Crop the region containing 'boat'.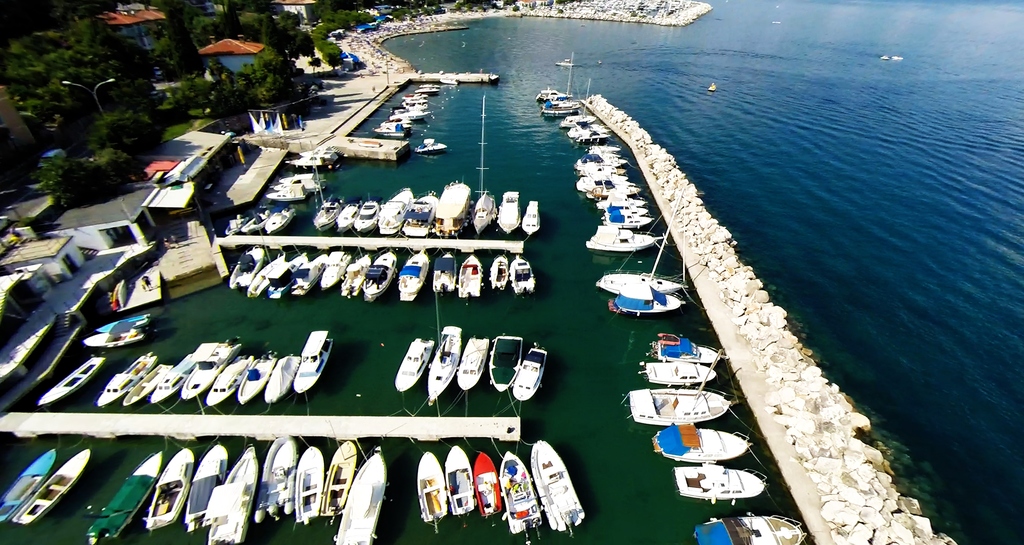
Crop region: (294,461,325,524).
